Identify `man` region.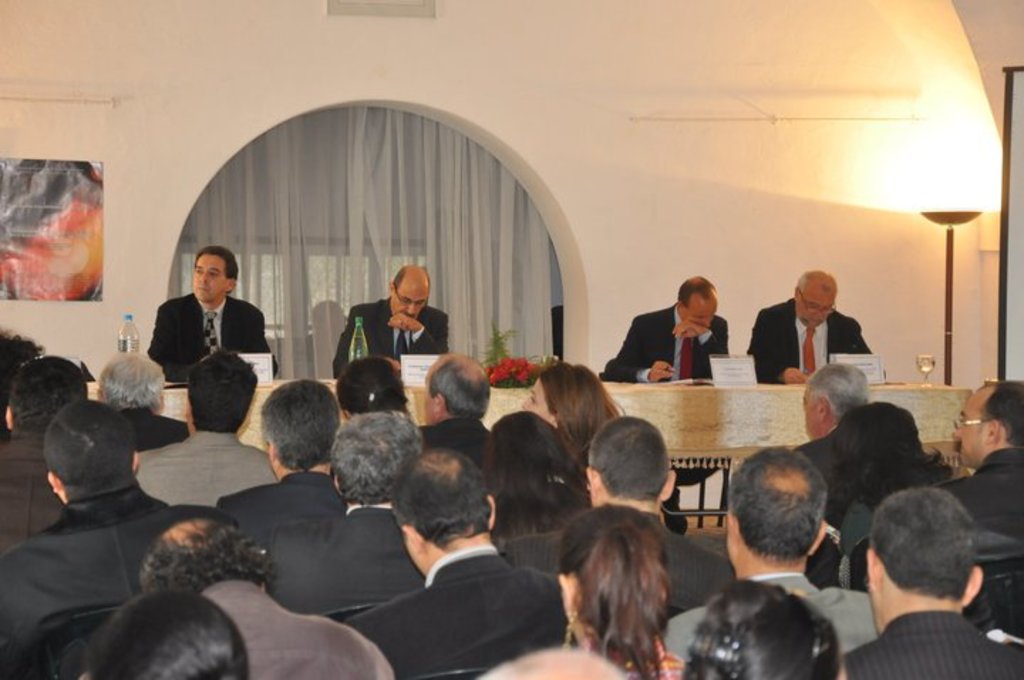
Region: (415,354,491,455).
